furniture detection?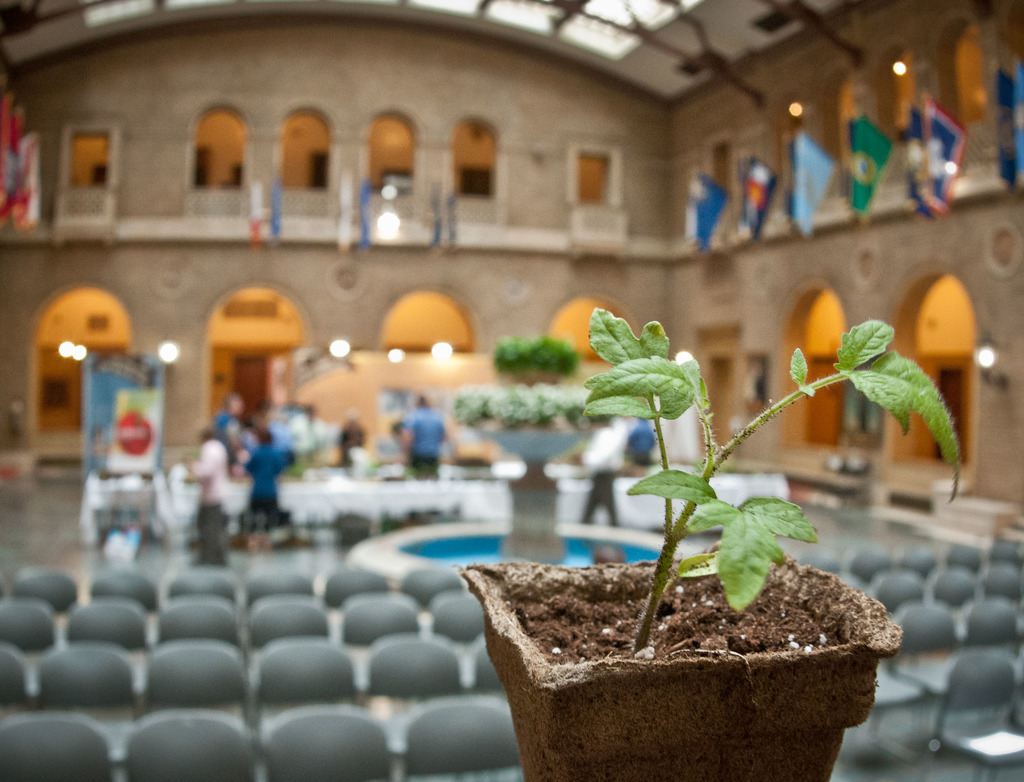
Rect(557, 465, 793, 528)
